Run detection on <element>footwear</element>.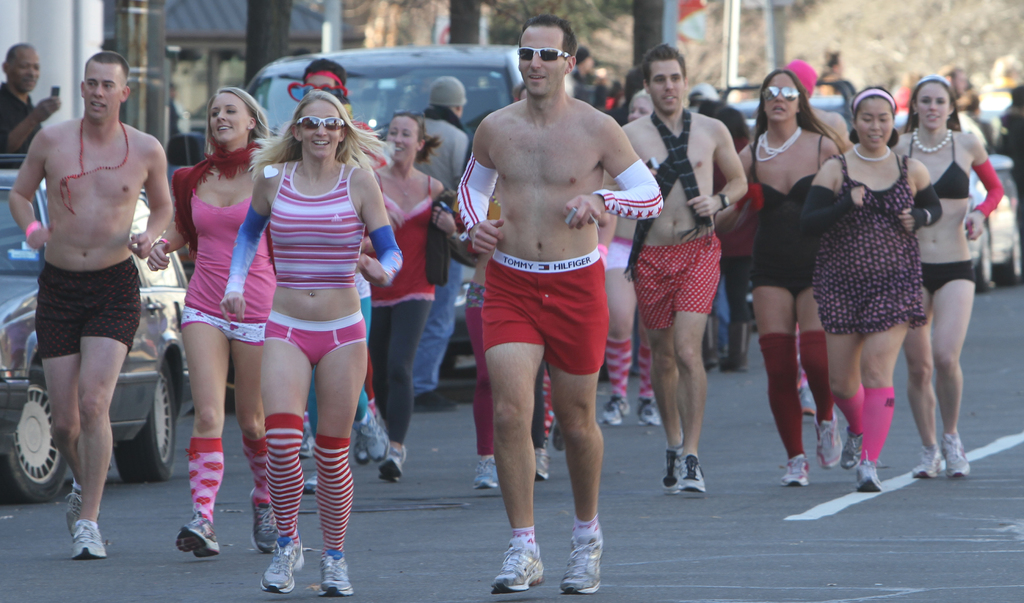
Result: crop(556, 514, 606, 589).
